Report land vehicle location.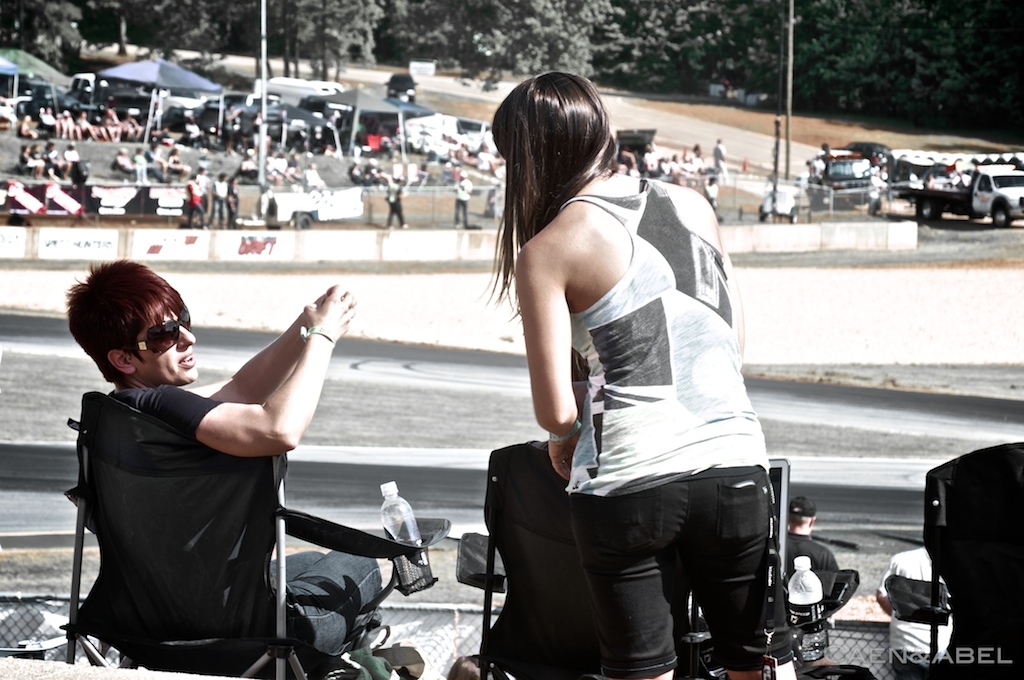
Report: x1=887, y1=164, x2=1023, y2=232.
